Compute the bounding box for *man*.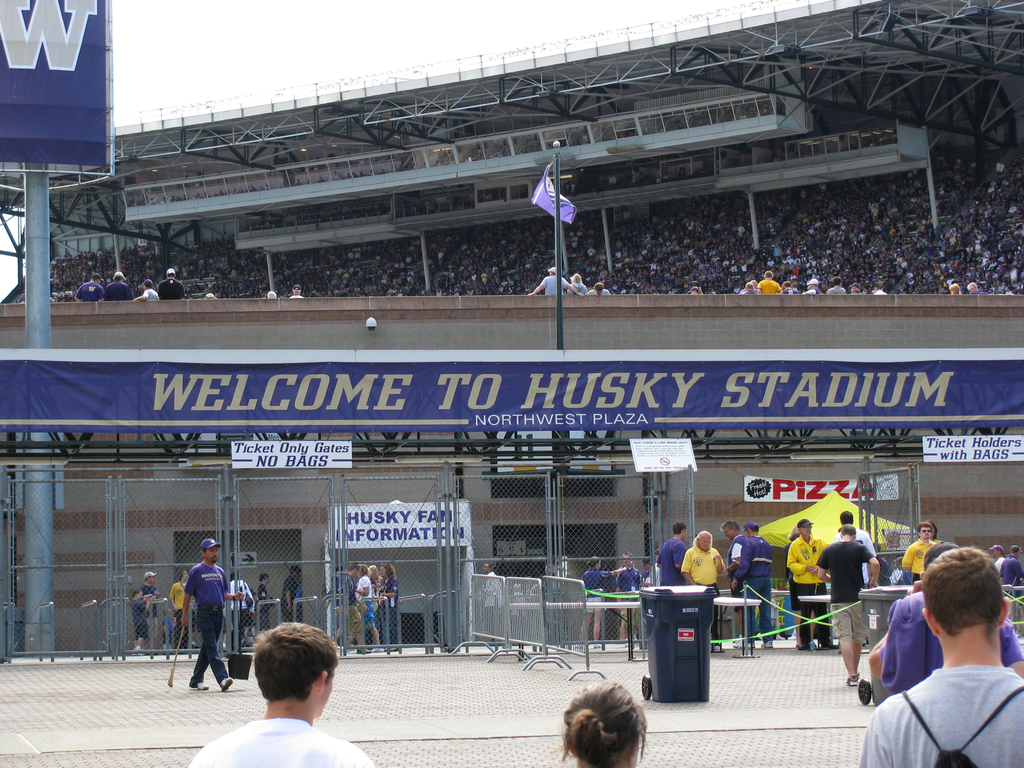
[left=654, top=524, right=690, bottom=592].
